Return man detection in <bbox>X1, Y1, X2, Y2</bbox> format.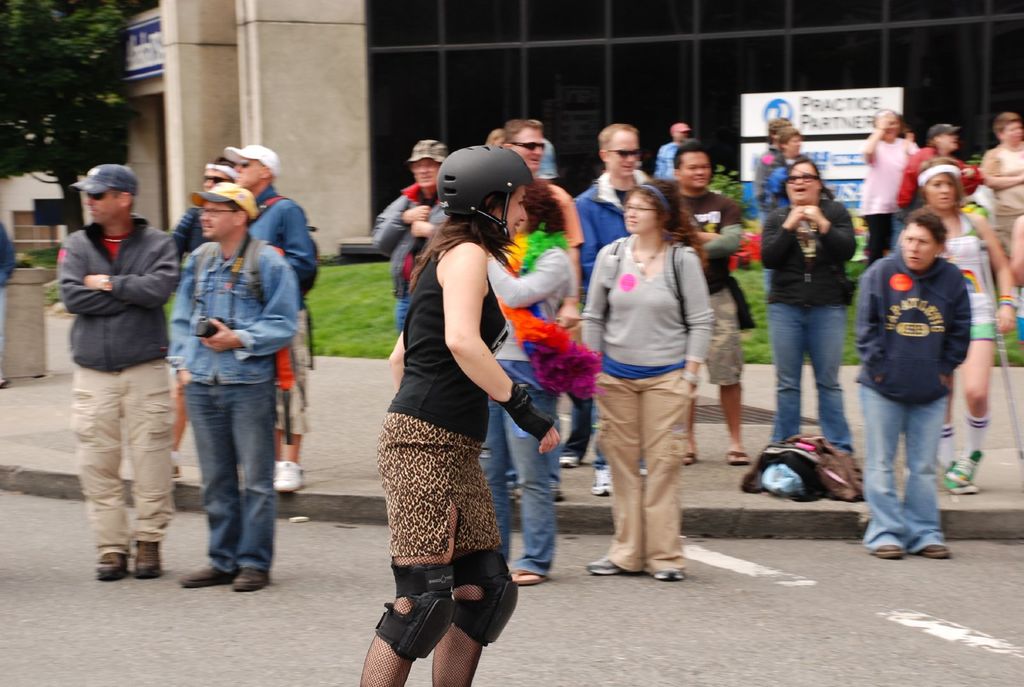
<bbox>371, 136, 460, 260</bbox>.
